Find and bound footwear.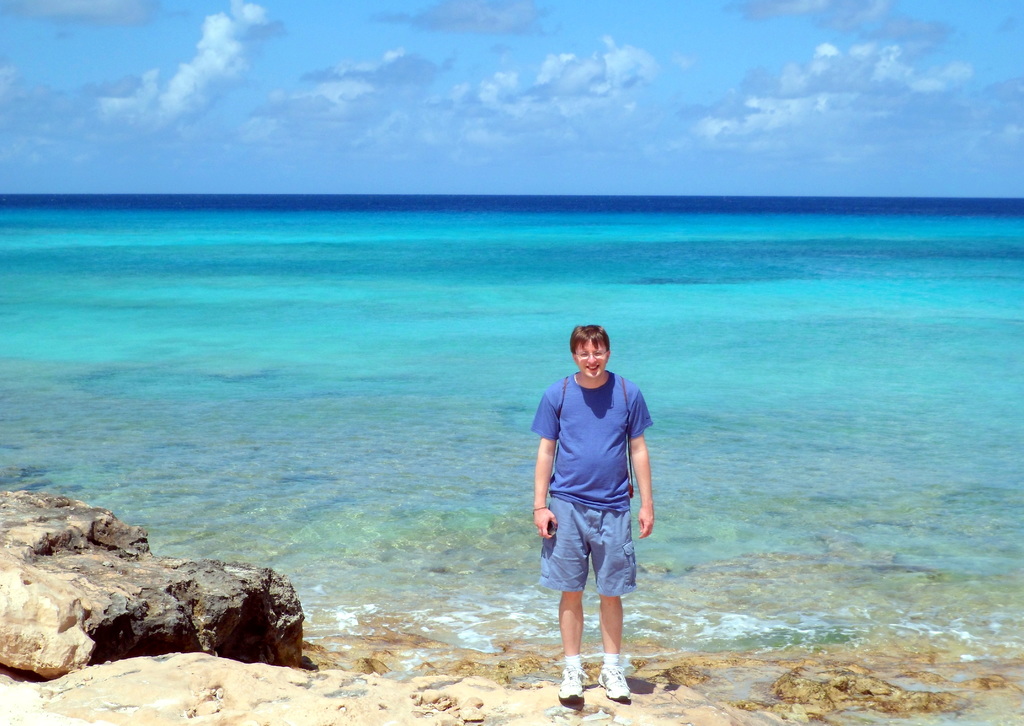
Bound: l=556, t=667, r=590, b=702.
